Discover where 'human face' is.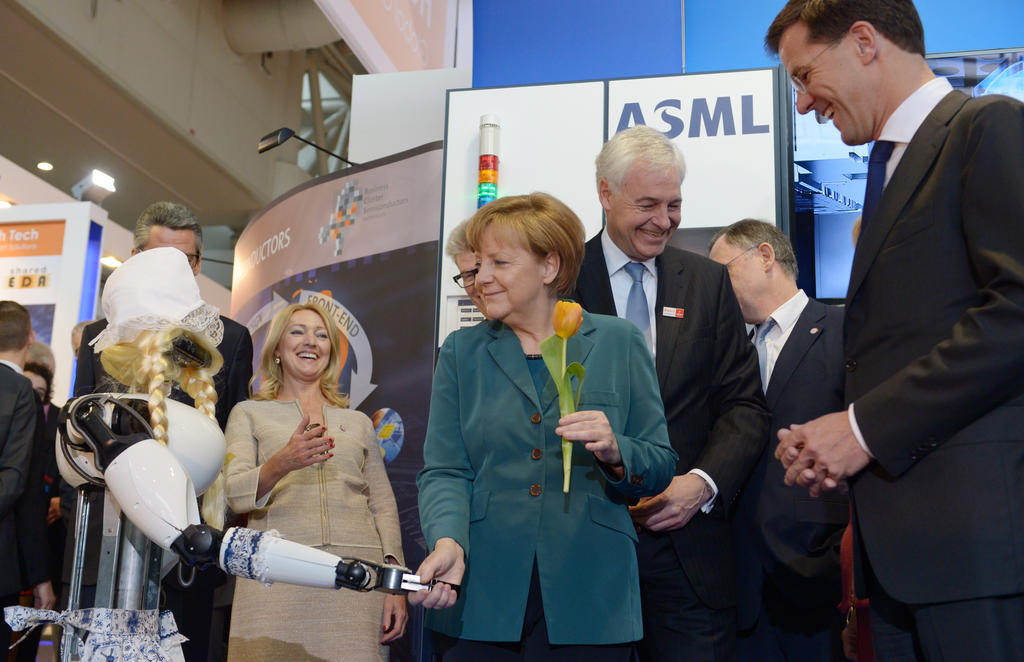
Discovered at (left=282, top=309, right=335, bottom=372).
